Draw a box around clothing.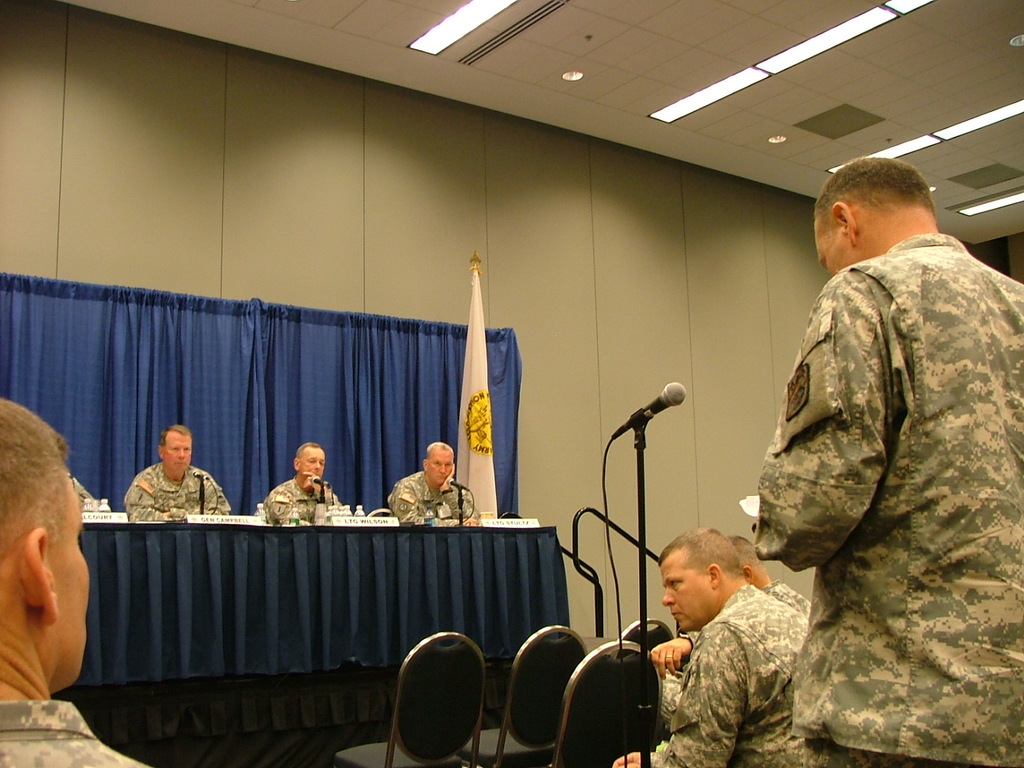
crop(753, 248, 1023, 767).
